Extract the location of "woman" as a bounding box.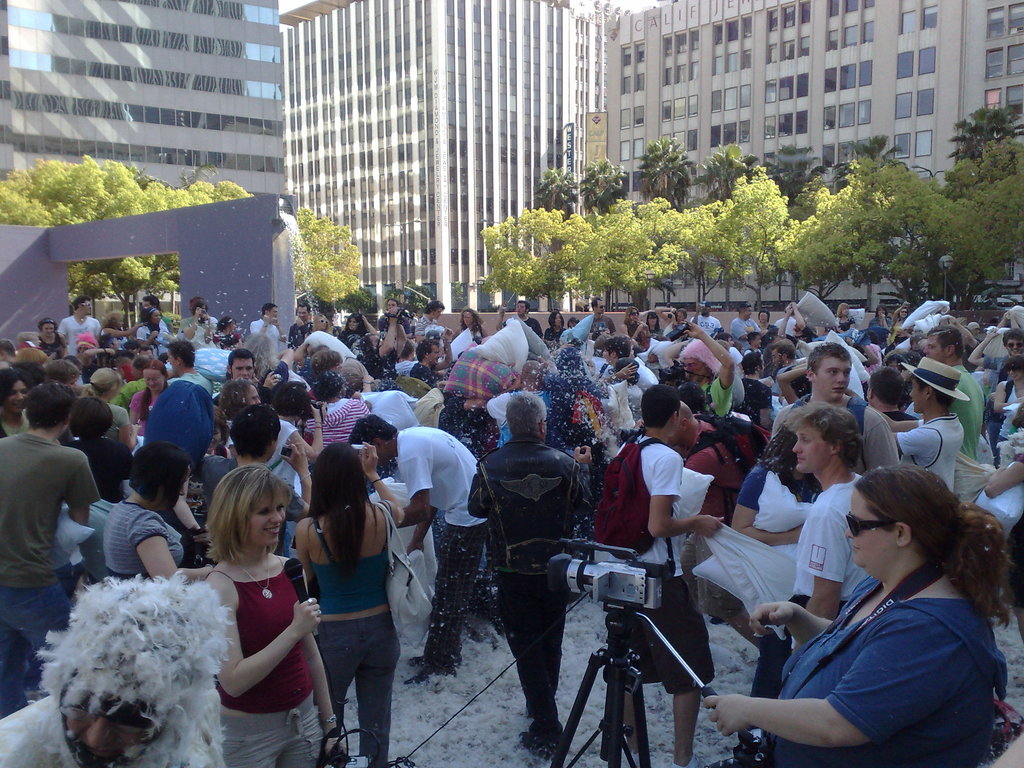
655:307:686:334.
